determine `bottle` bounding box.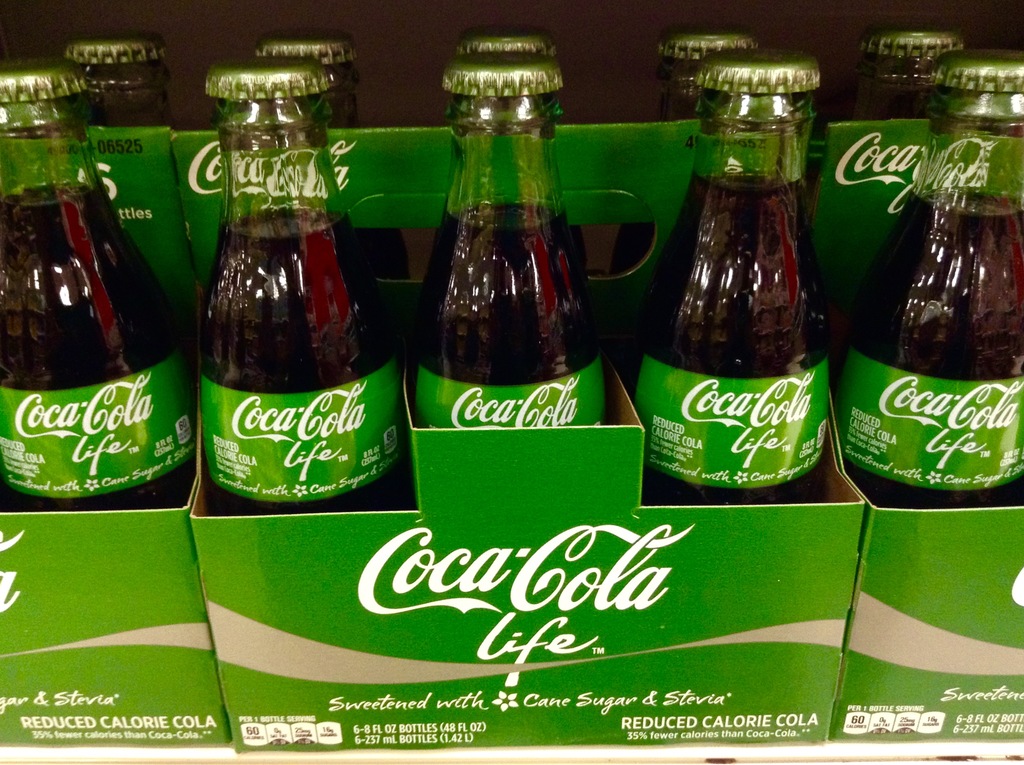
Determined: select_region(400, 58, 604, 442).
